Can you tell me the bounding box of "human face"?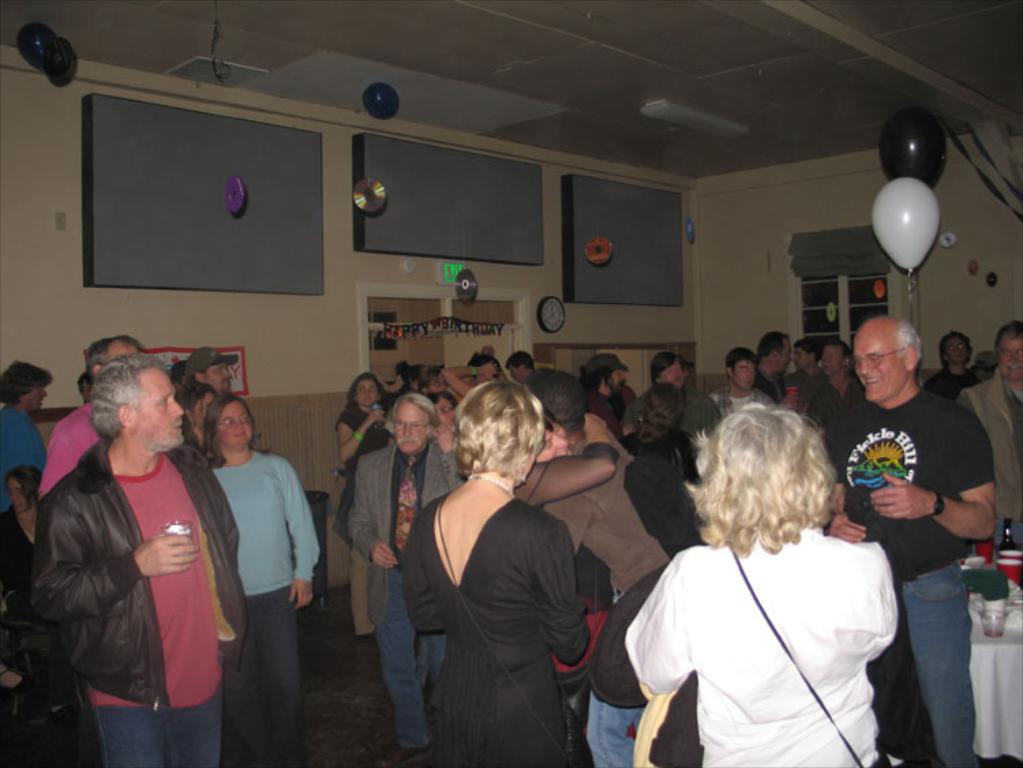
852, 330, 907, 401.
